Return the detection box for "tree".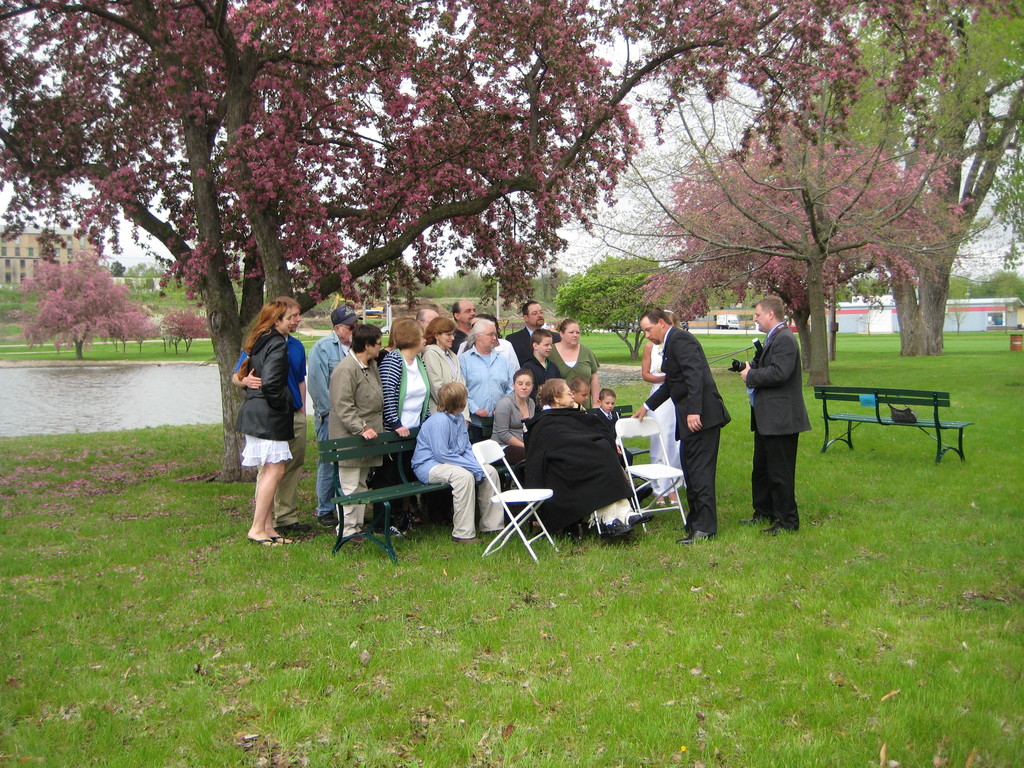
543:253:684:362.
